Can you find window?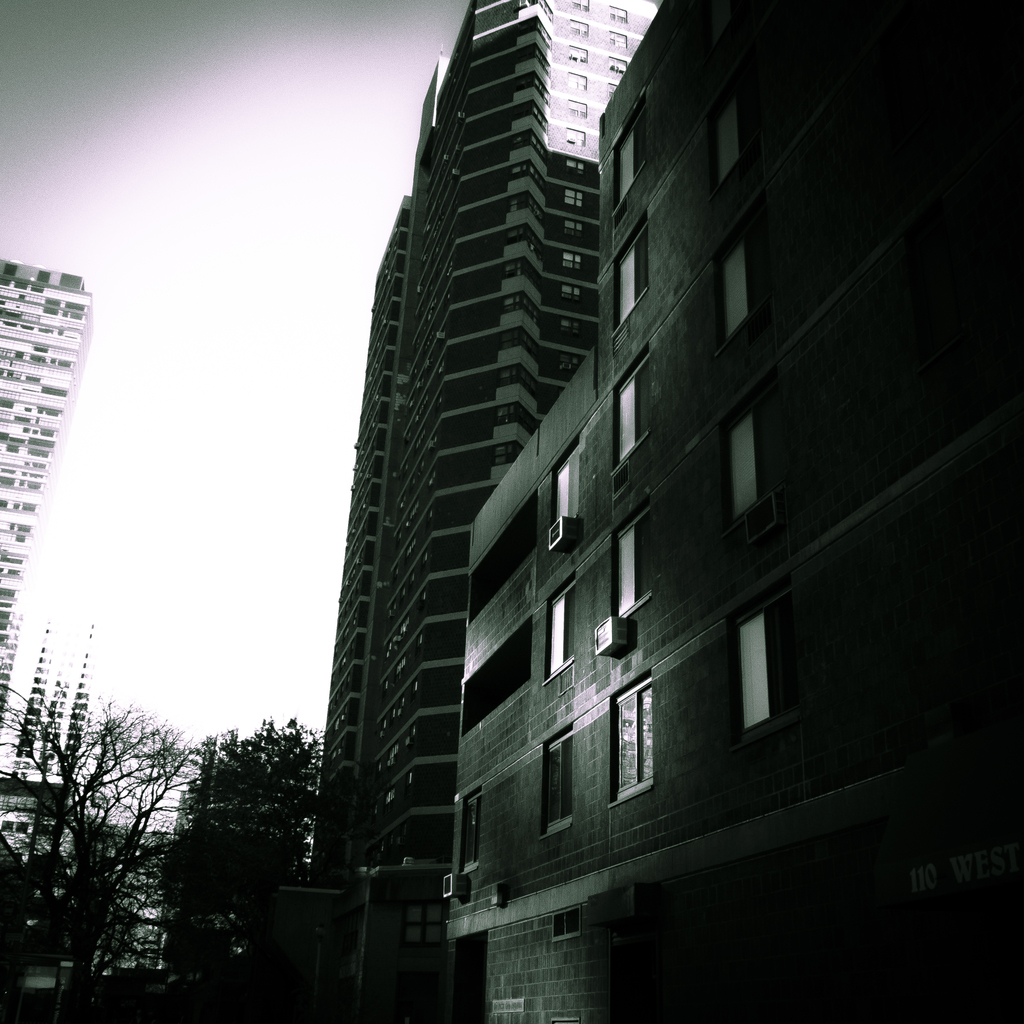
Yes, bounding box: select_region(552, 442, 582, 536).
